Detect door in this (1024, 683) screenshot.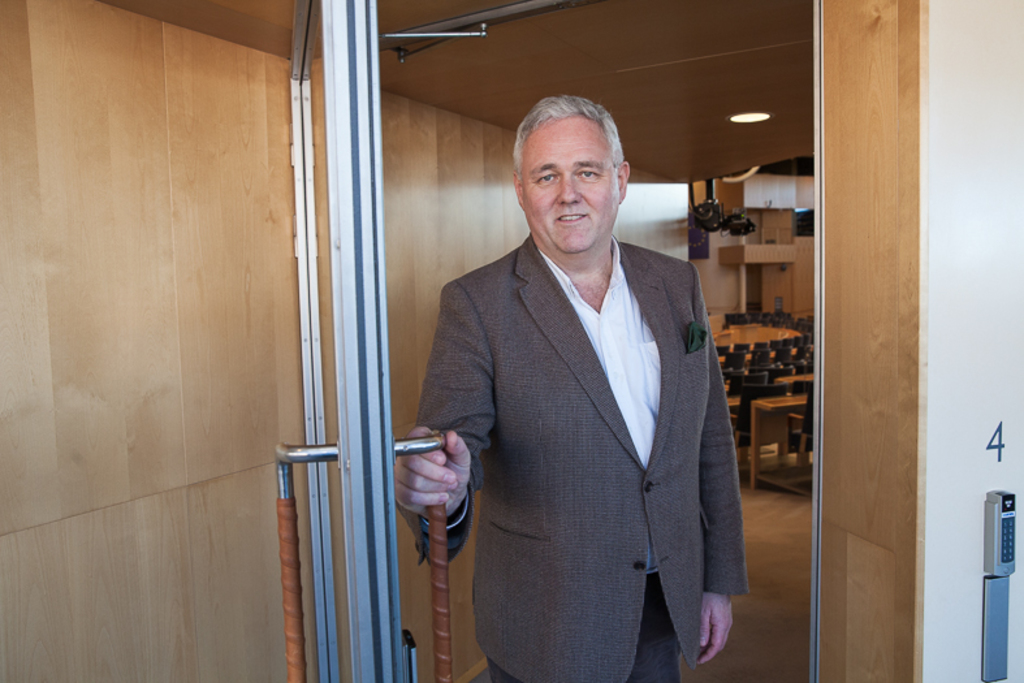
Detection: rect(233, 0, 843, 675).
